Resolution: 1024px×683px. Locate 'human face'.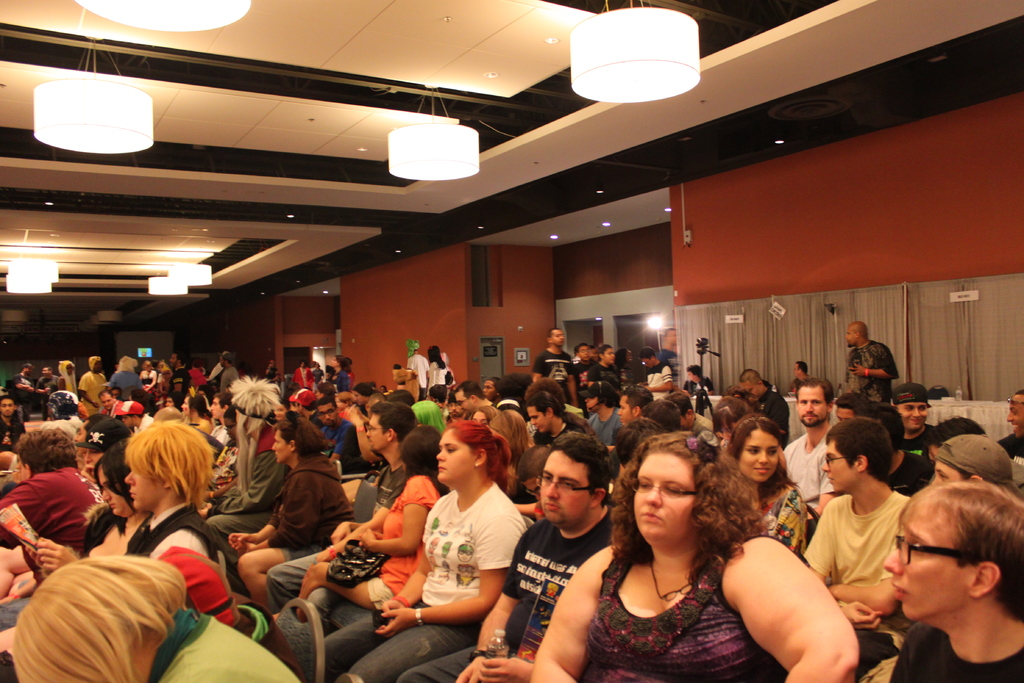
[428, 425, 474, 481].
